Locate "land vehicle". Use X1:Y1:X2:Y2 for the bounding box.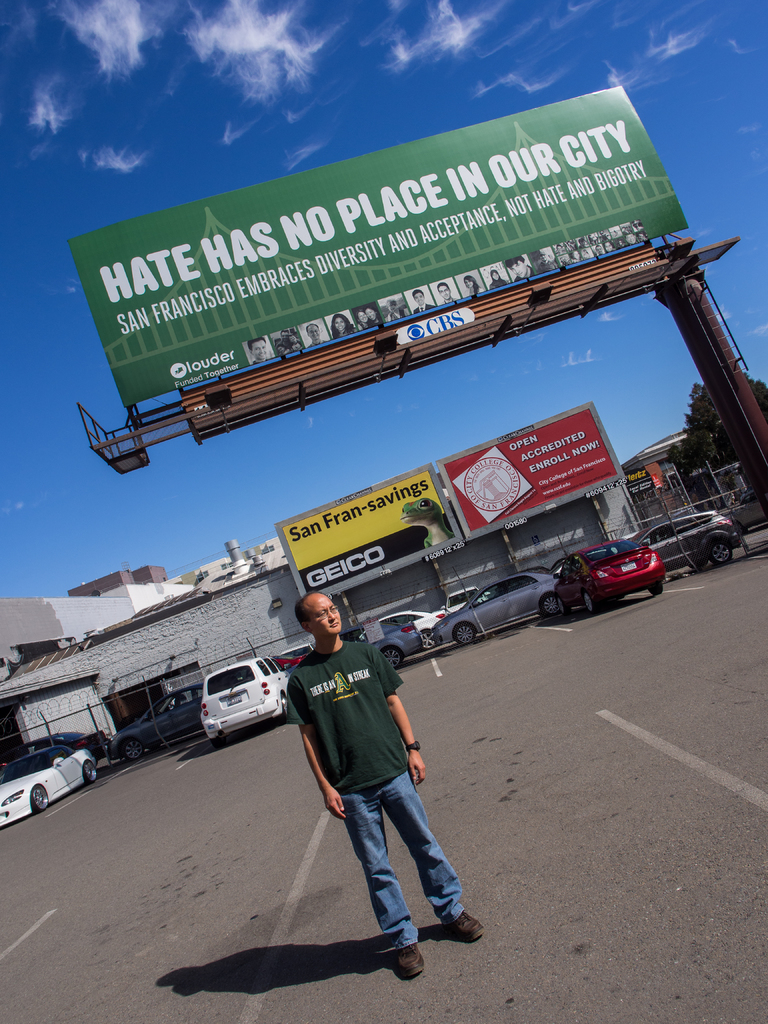
268:653:307:669.
